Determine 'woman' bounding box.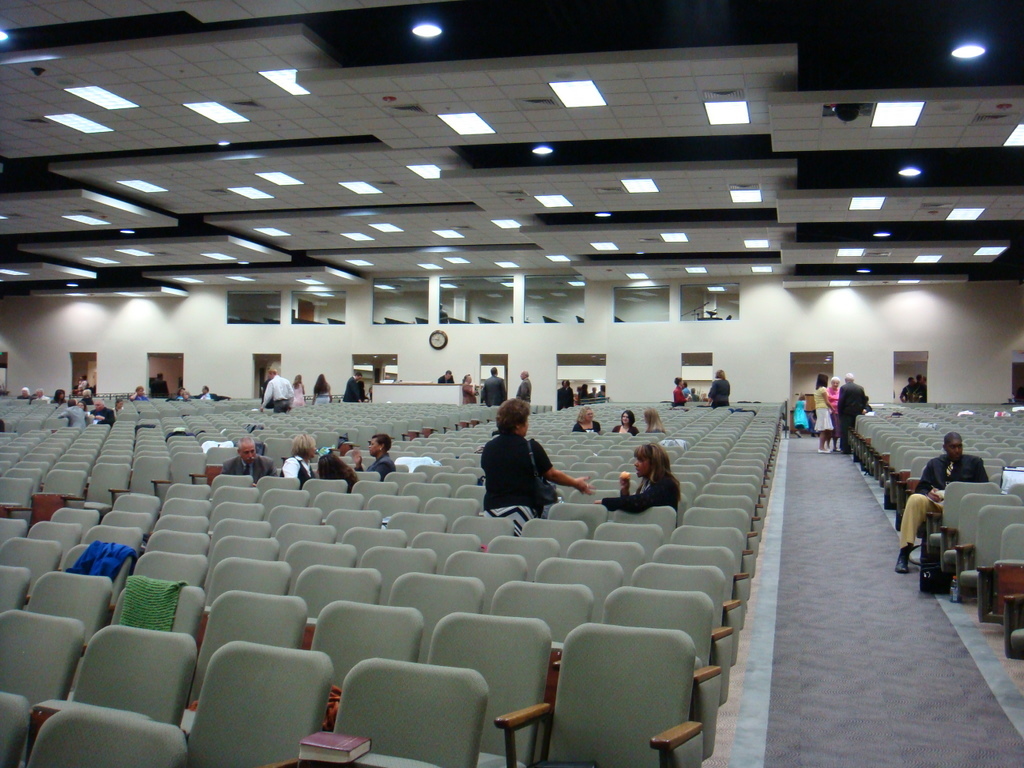
Determined: 47/386/67/405.
